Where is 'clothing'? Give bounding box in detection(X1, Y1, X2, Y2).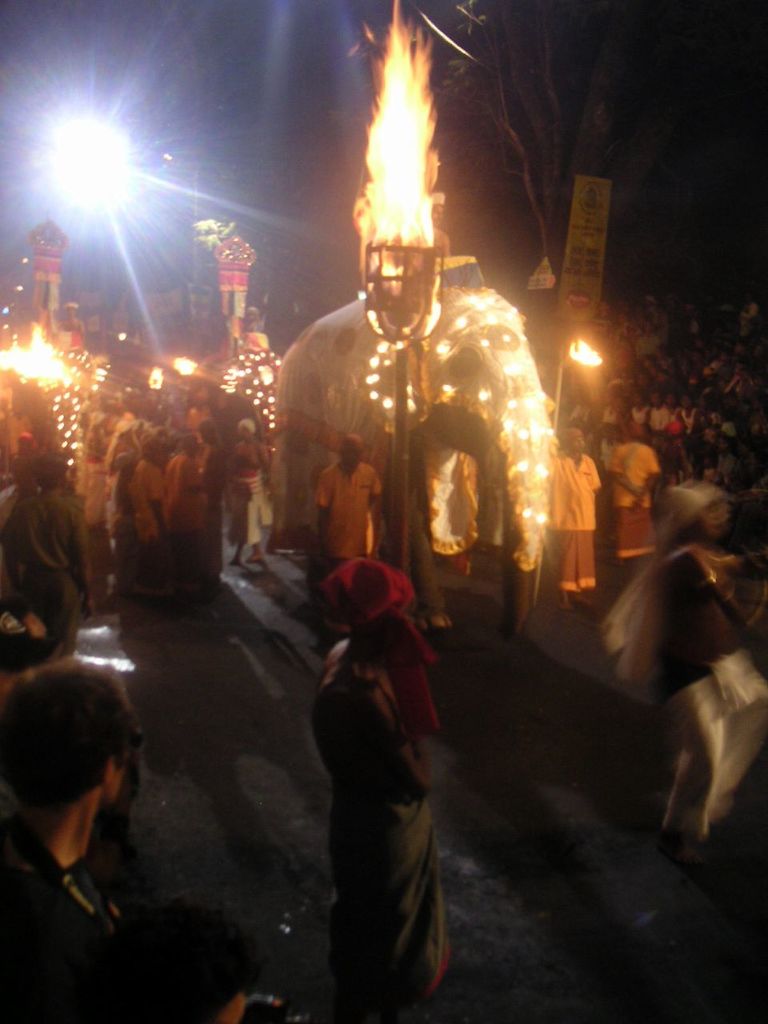
detection(602, 403, 623, 440).
